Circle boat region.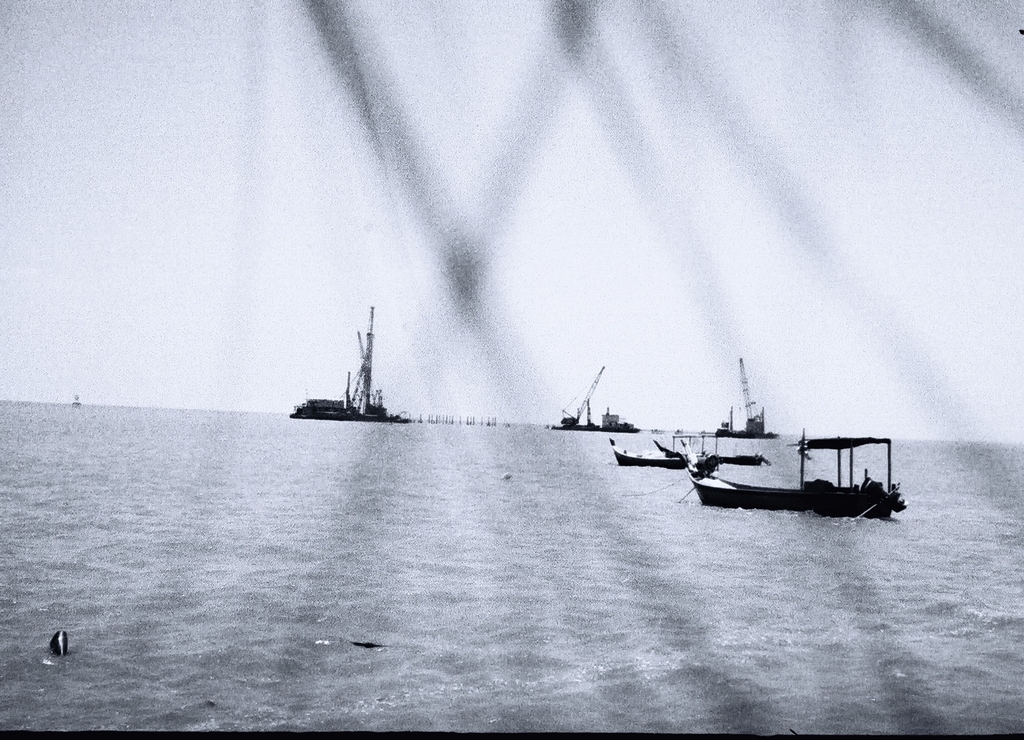
Region: 547 369 638 438.
